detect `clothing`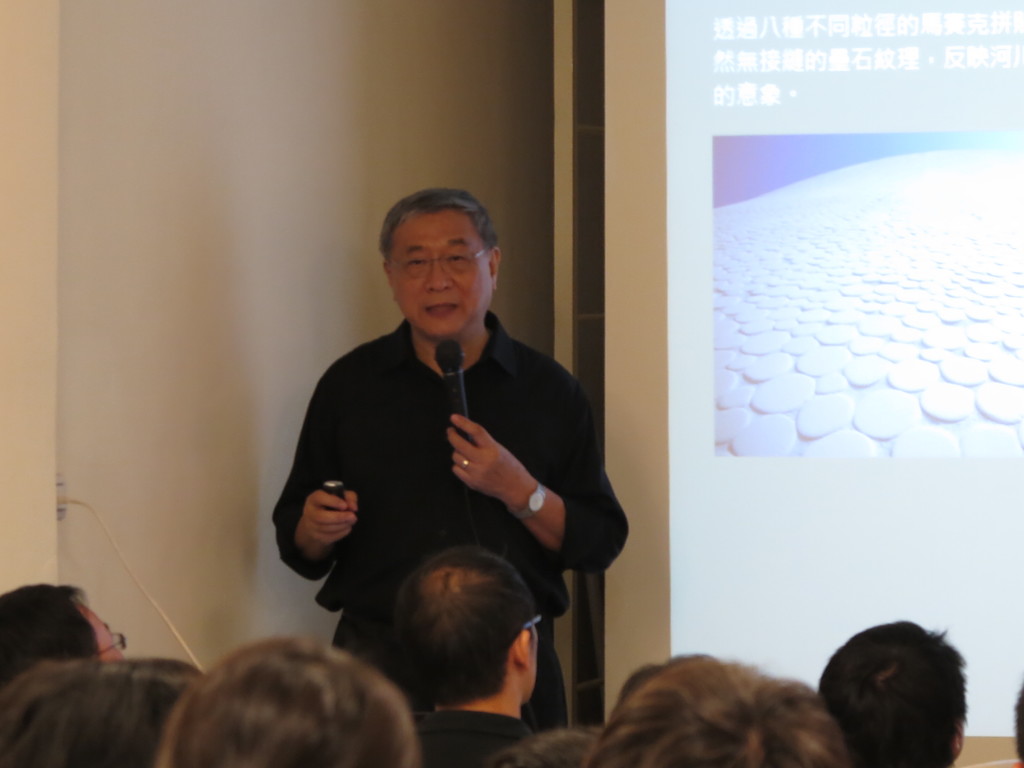
locate(415, 704, 528, 767)
